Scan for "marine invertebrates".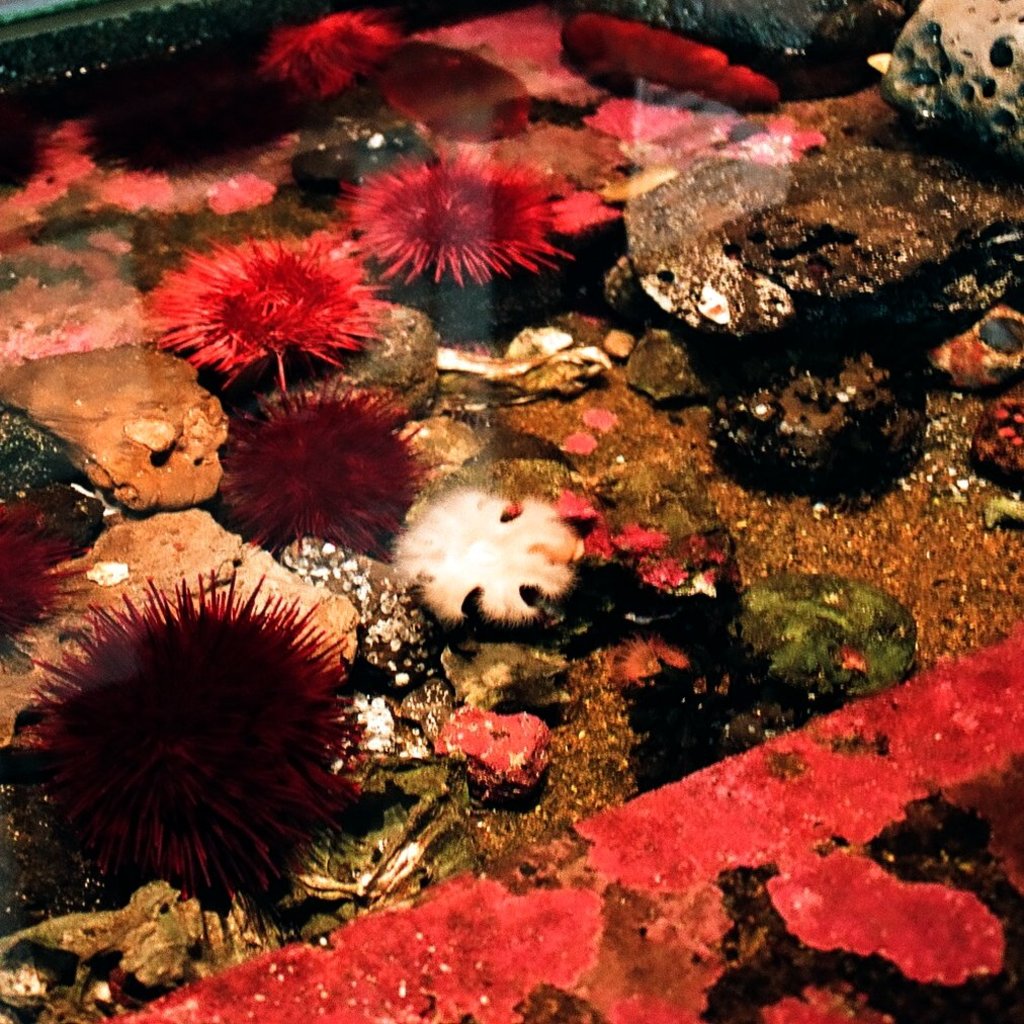
Scan result: {"left": 118, "top": 211, "right": 387, "bottom": 410}.
